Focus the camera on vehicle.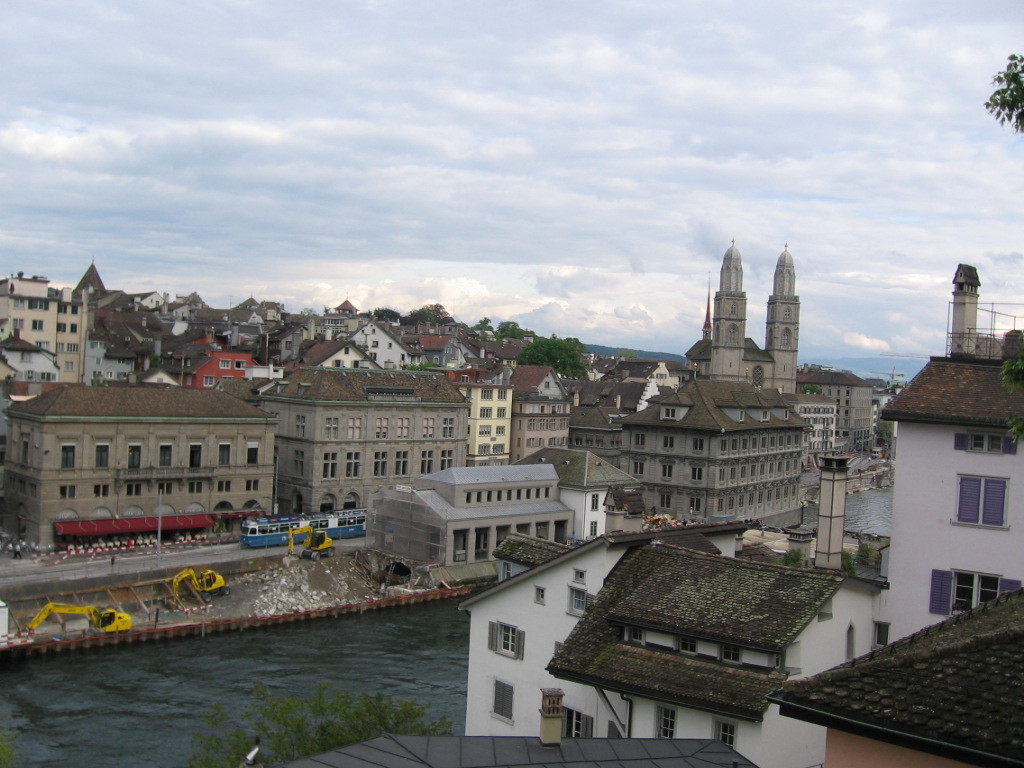
Focus region: <region>50, 505, 264, 546</region>.
